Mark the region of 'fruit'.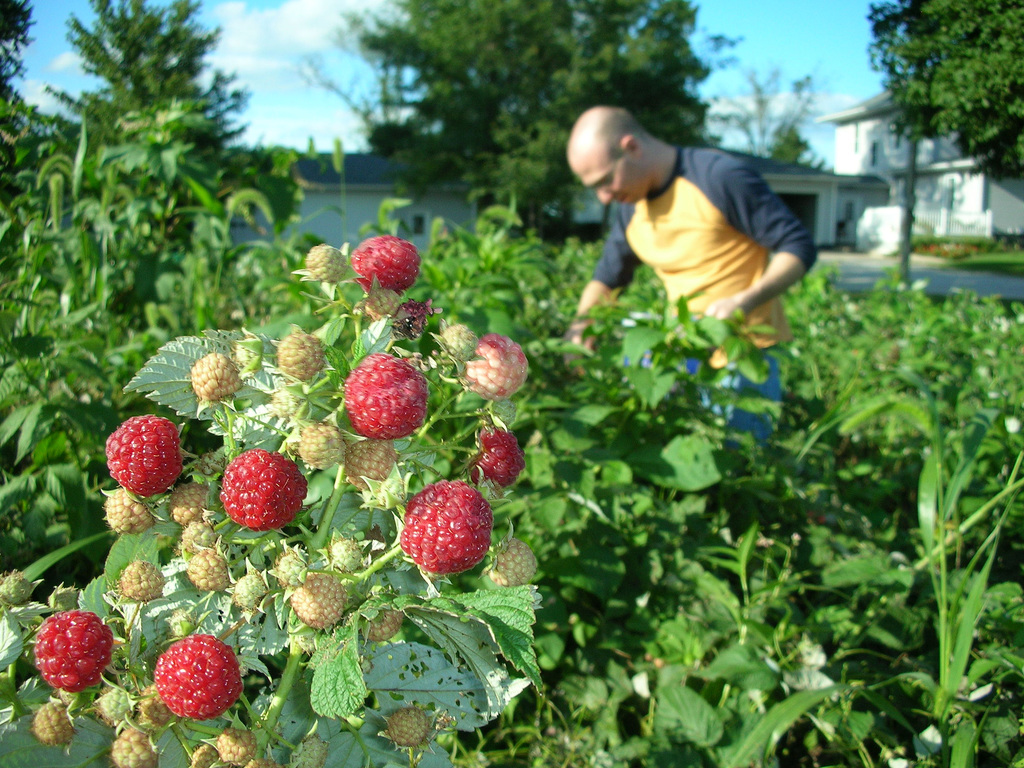
Region: rect(376, 705, 429, 748).
